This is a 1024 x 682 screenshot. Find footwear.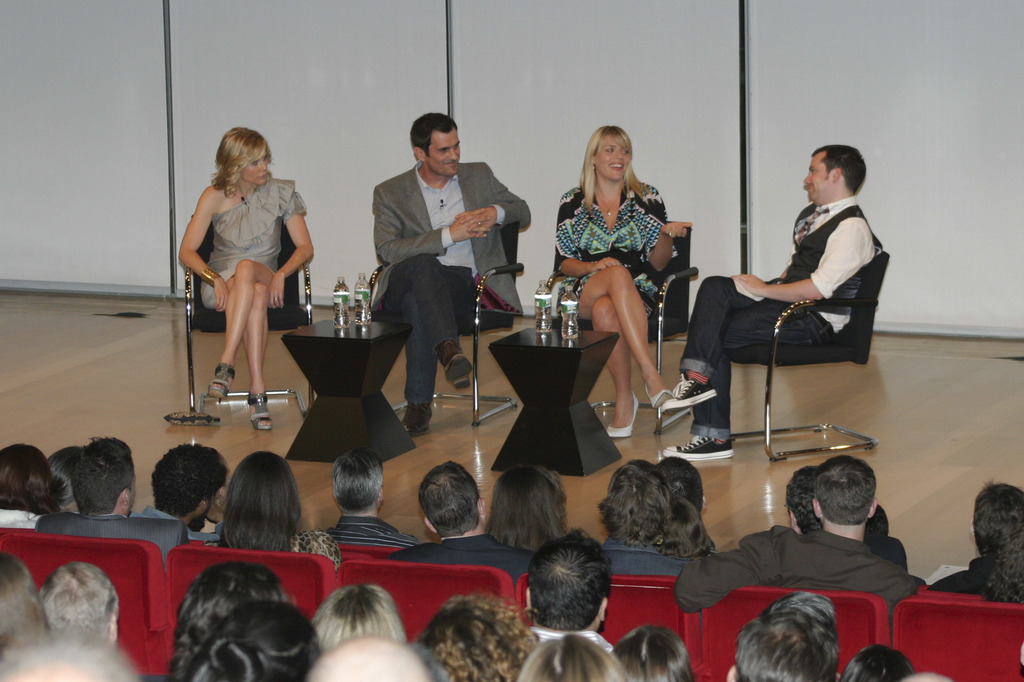
Bounding box: [left=662, top=427, right=739, bottom=461].
